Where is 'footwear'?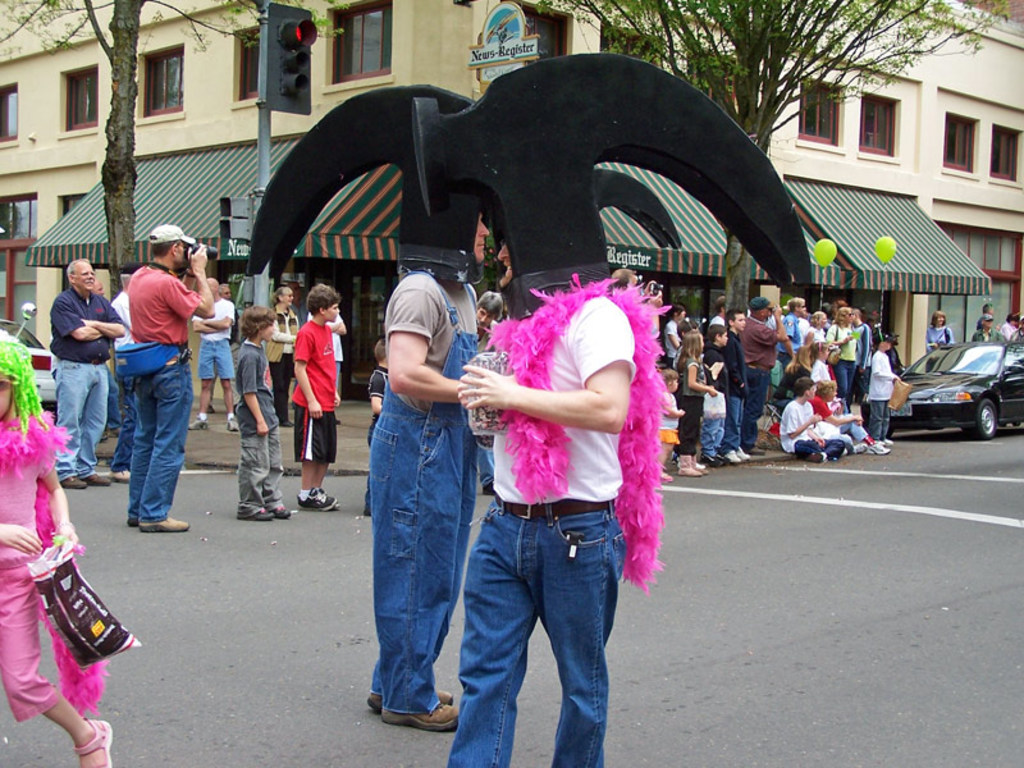
<box>138,518,192,532</box>.
